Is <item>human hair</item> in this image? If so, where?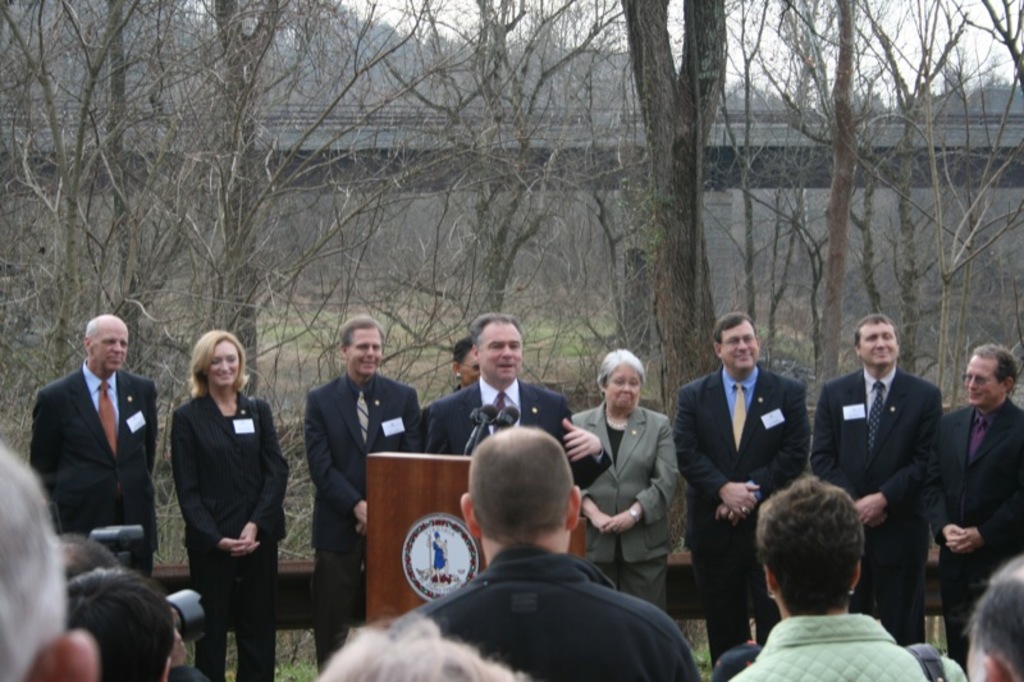
Yes, at 339:317:384:369.
